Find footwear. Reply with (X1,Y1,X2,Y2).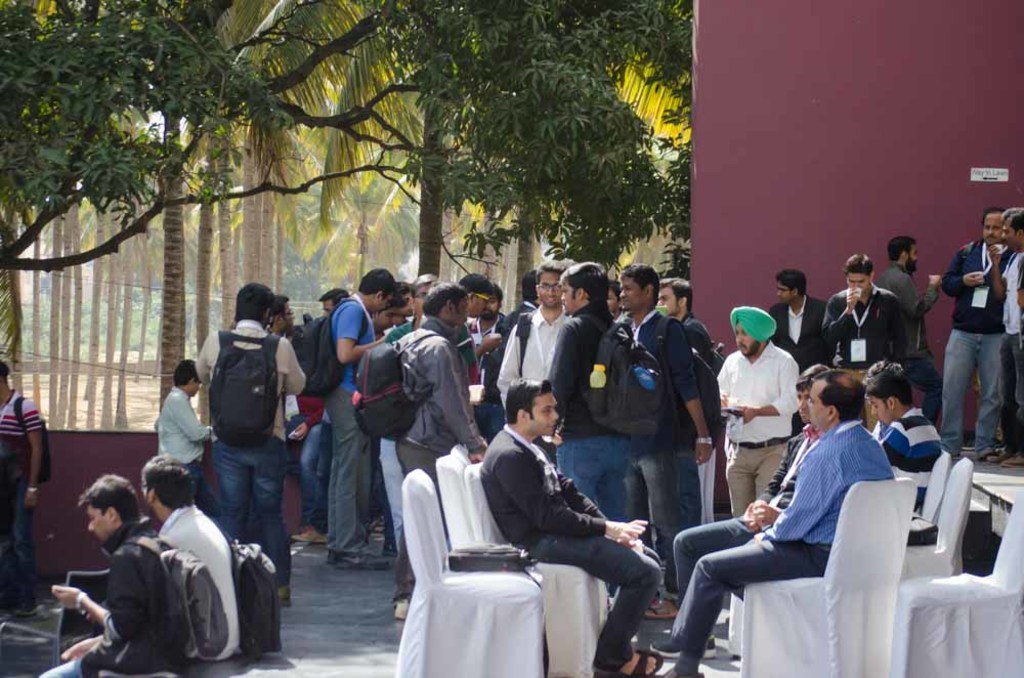
(644,596,685,622).
